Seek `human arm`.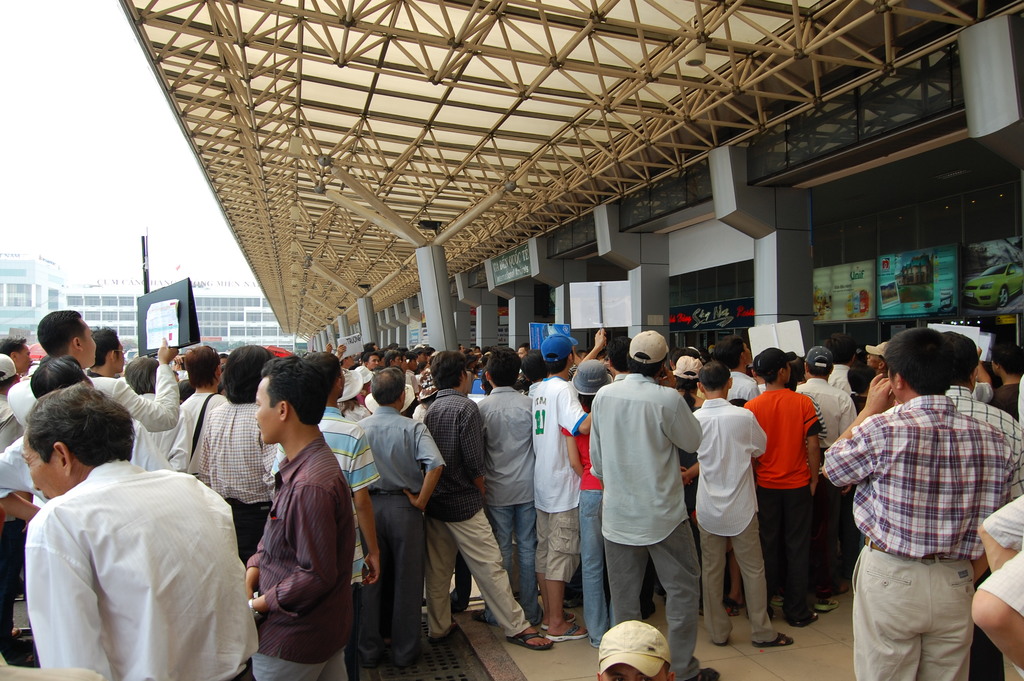
detection(22, 511, 122, 680).
